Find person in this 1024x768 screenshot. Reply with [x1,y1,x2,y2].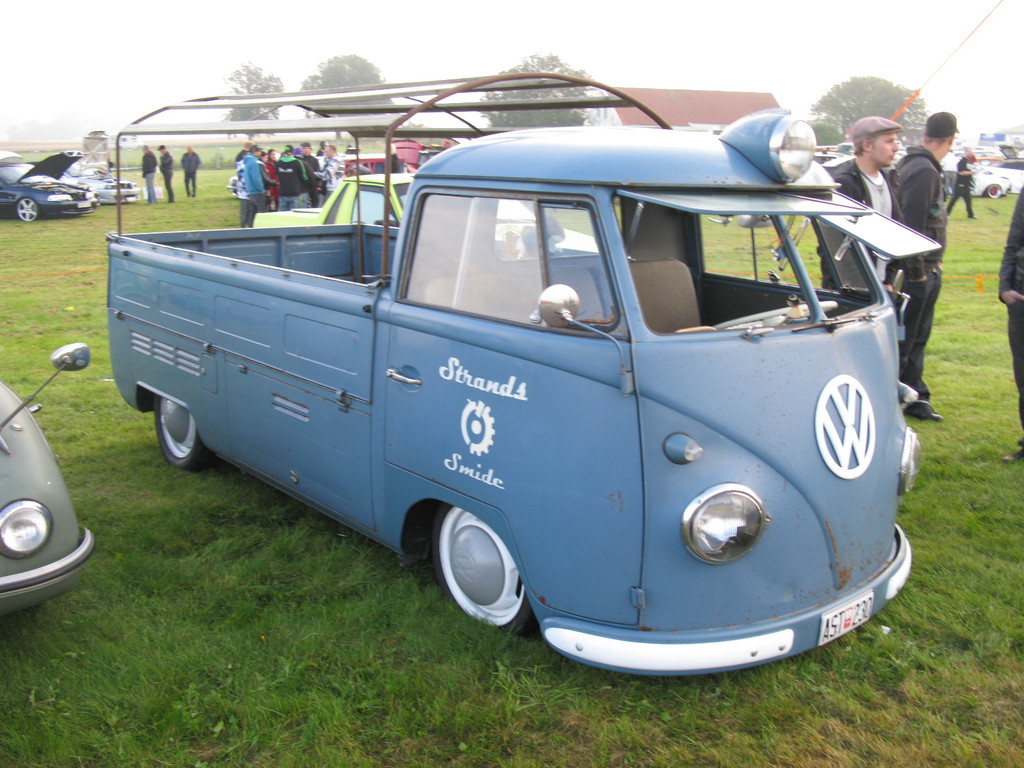
[148,140,179,207].
